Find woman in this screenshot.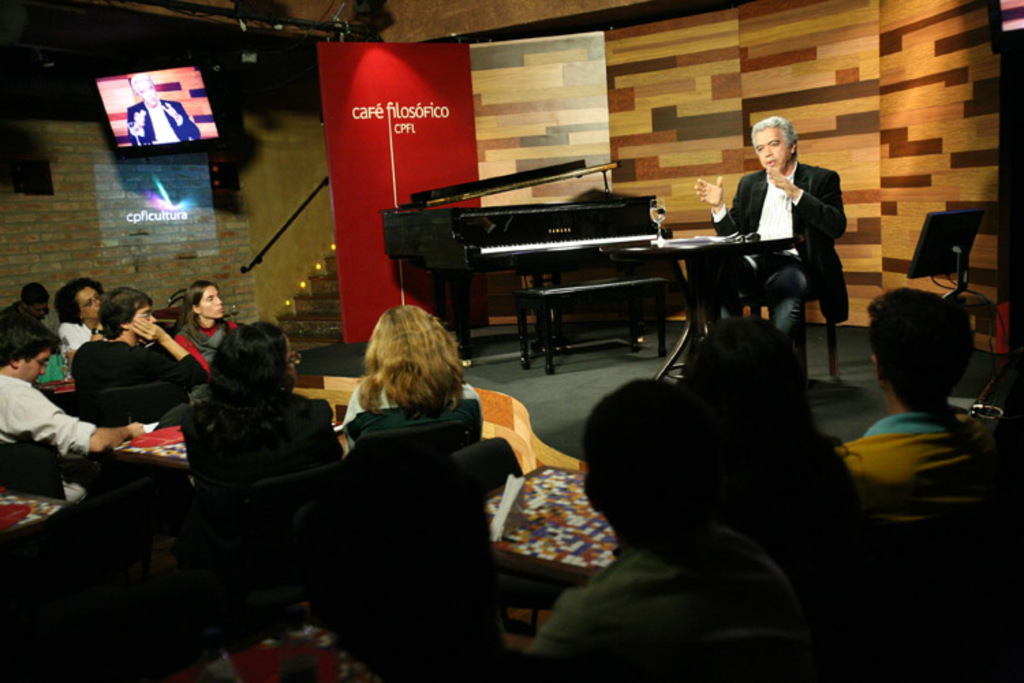
The bounding box for woman is (168, 279, 244, 372).
